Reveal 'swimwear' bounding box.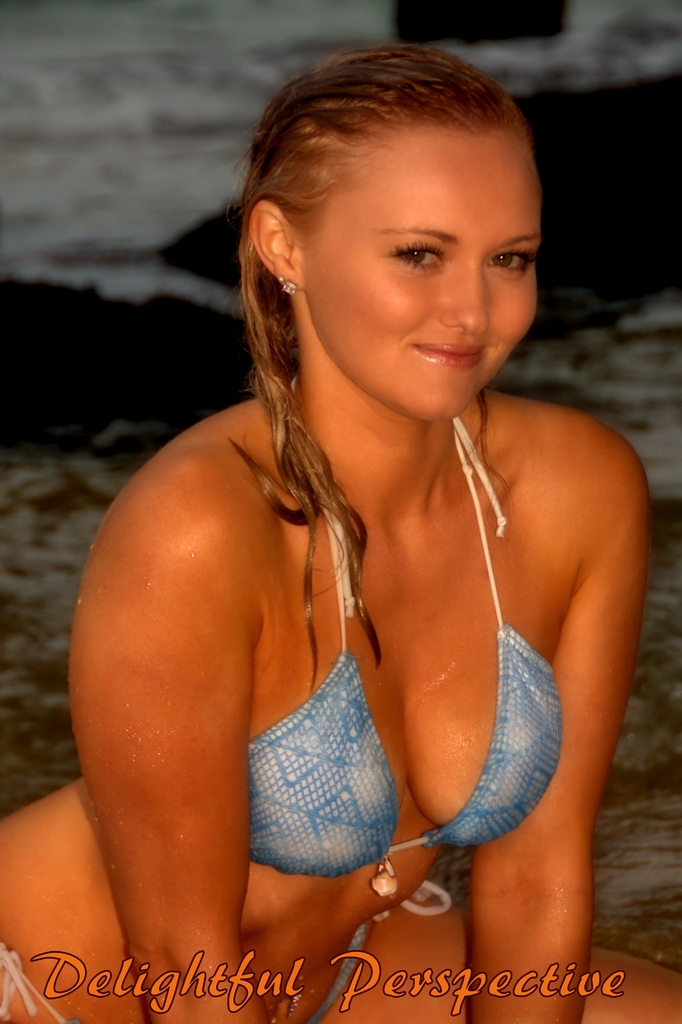
Revealed: [left=251, top=376, right=559, bottom=914].
